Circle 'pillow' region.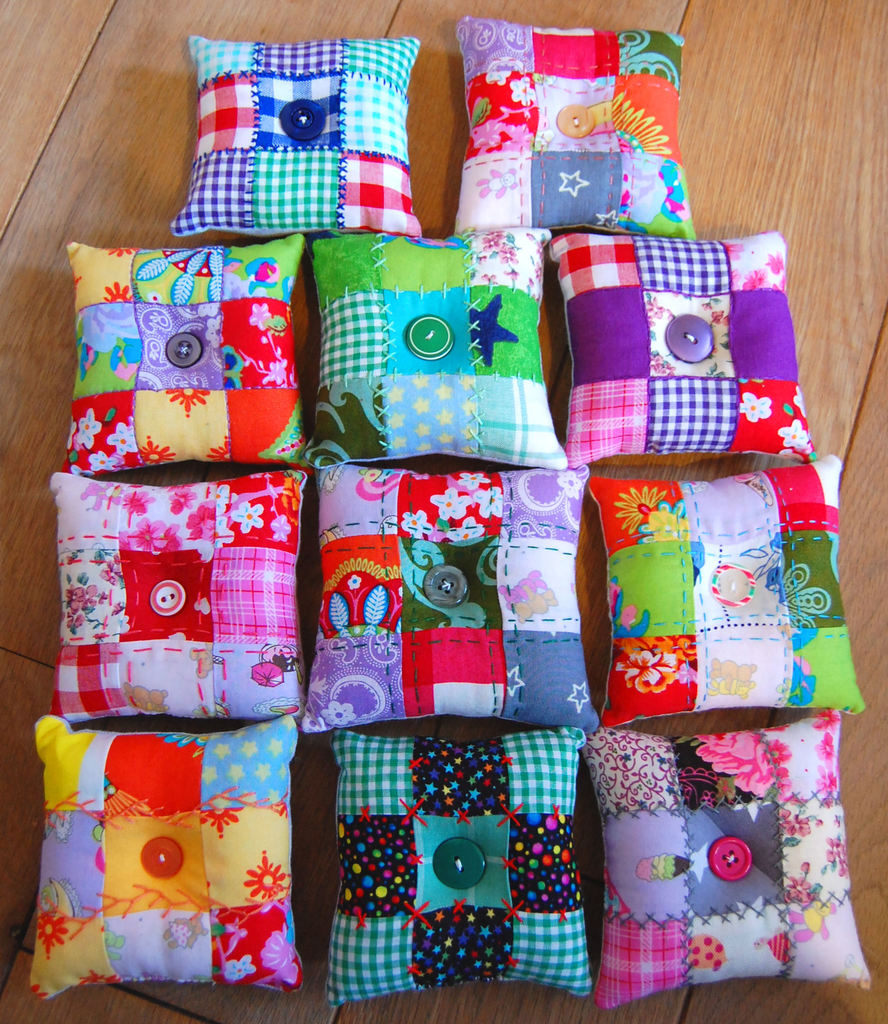
Region: bbox=(589, 727, 887, 1023).
